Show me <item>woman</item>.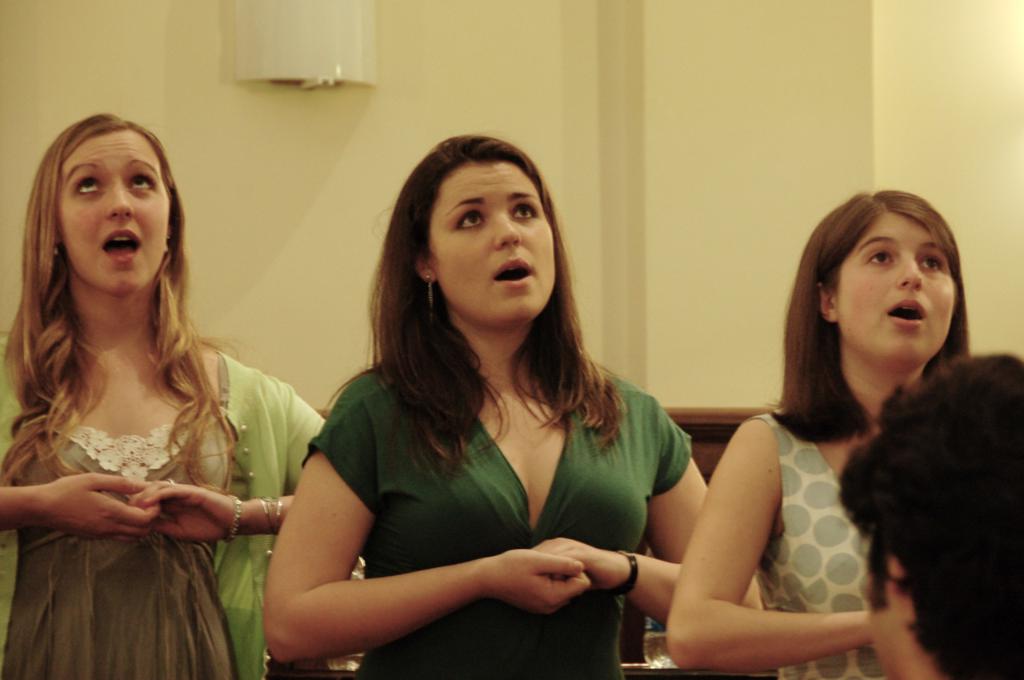
<item>woman</item> is here: [264, 135, 762, 679].
